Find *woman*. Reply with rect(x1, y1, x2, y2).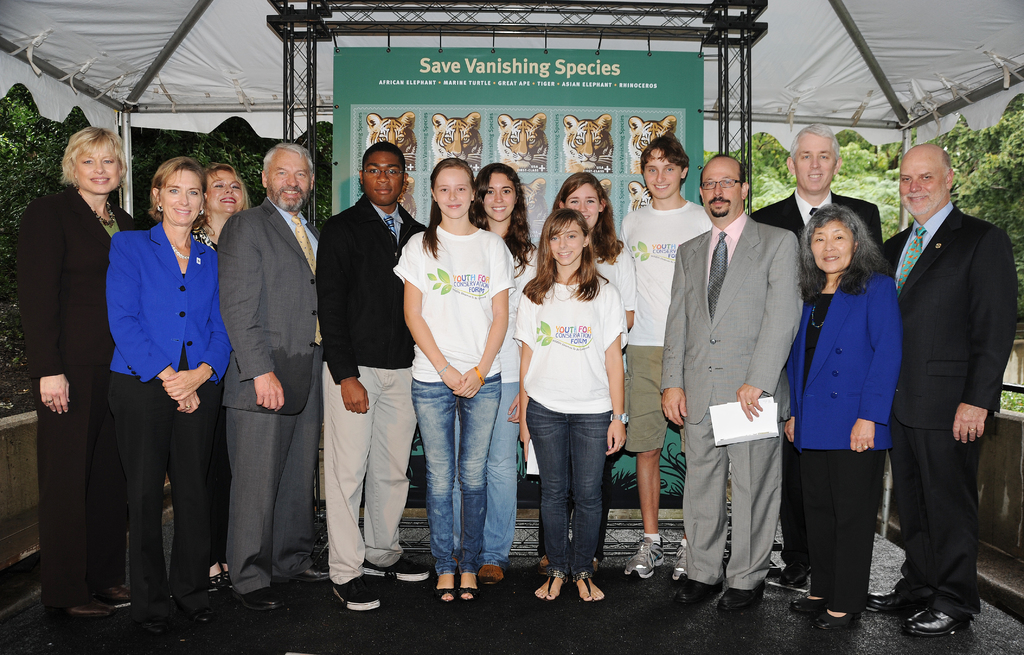
rect(19, 124, 148, 619).
